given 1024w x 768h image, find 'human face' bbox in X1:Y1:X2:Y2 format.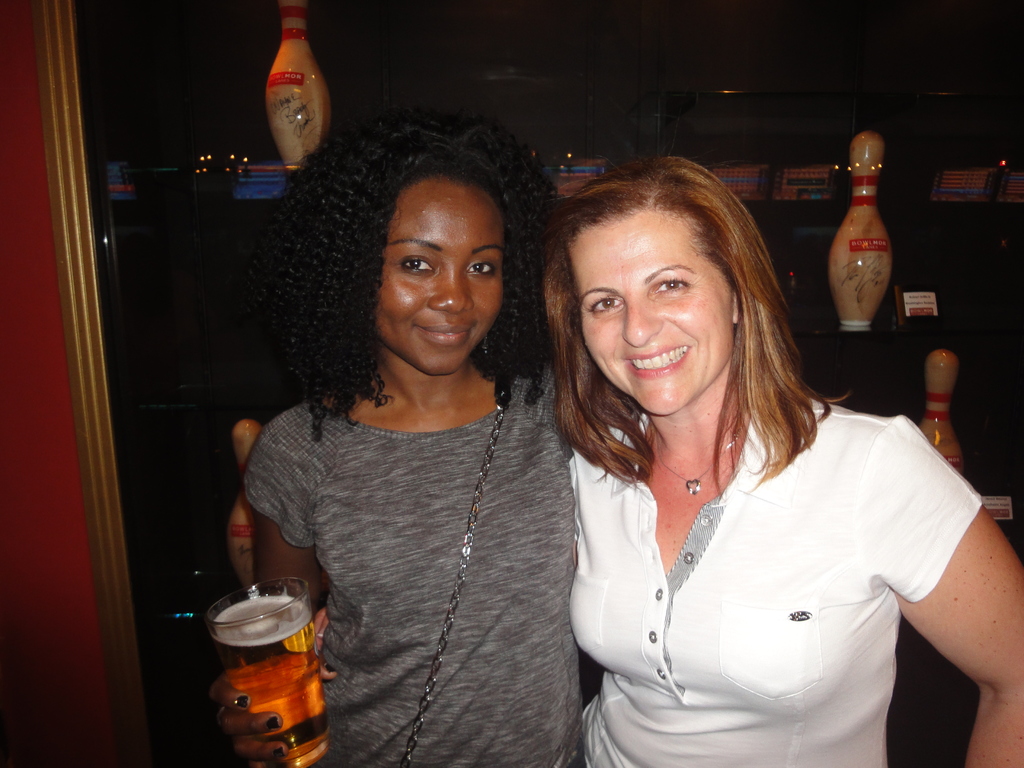
379:177:509:376.
